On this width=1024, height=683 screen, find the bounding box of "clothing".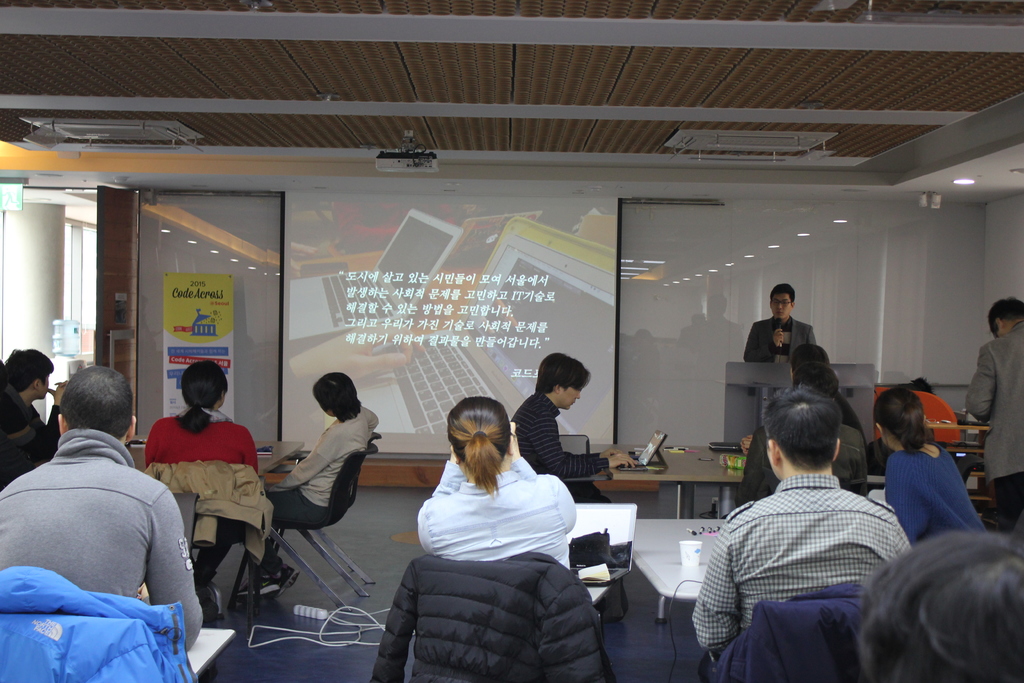
Bounding box: box(712, 582, 872, 682).
